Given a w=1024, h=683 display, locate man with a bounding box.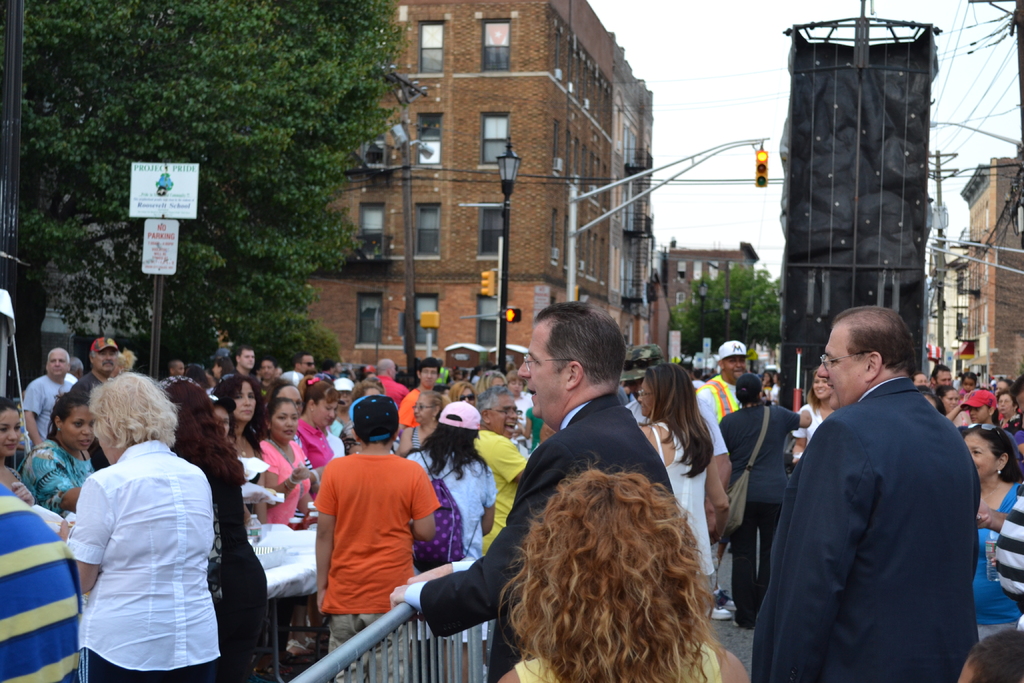
Located: [x1=395, y1=356, x2=438, y2=444].
